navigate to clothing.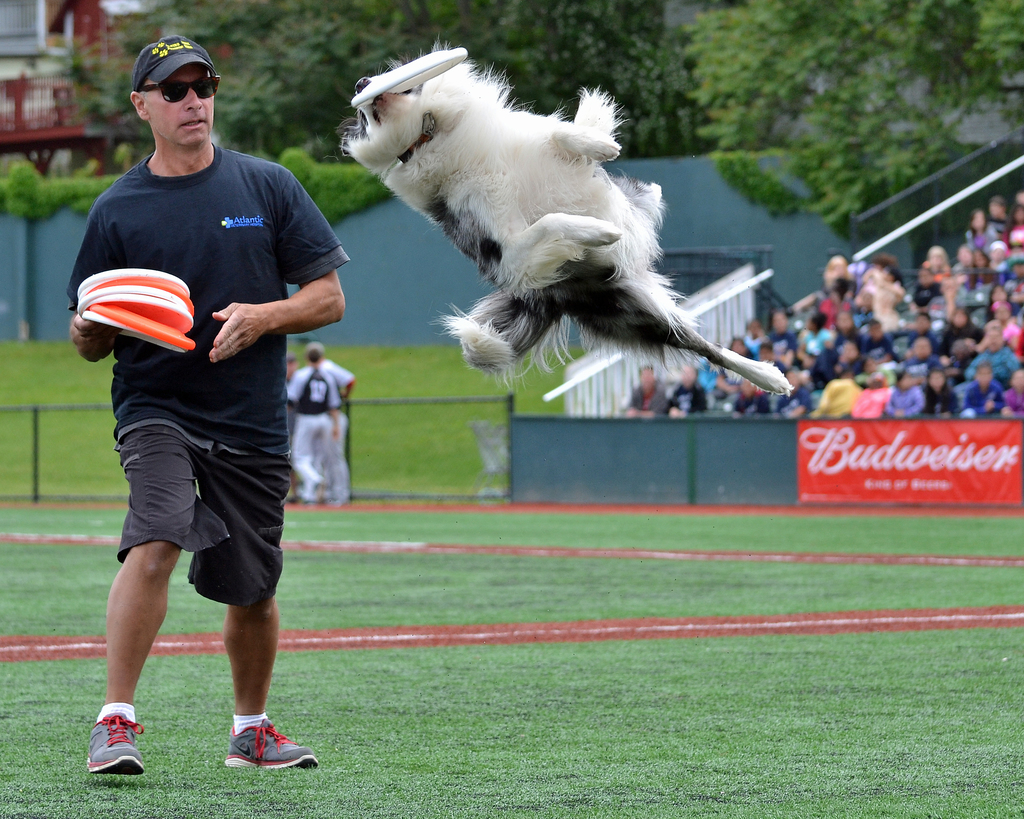
Navigation target: 1002 384 1023 423.
